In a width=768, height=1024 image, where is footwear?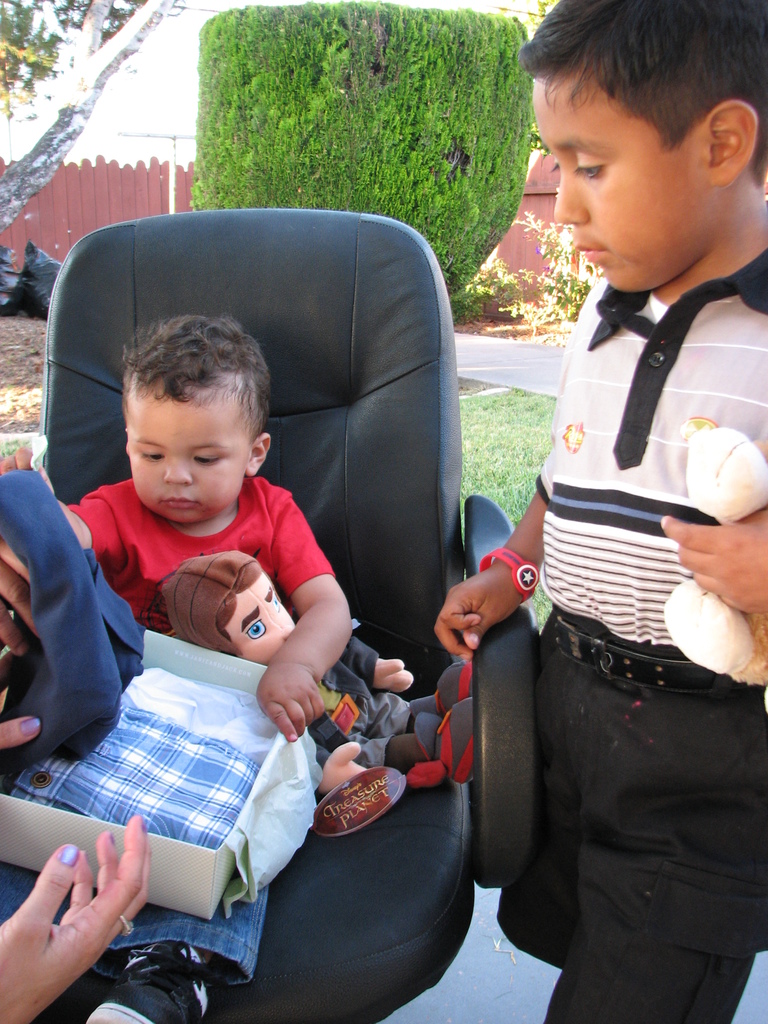
Rect(95, 940, 218, 1010).
